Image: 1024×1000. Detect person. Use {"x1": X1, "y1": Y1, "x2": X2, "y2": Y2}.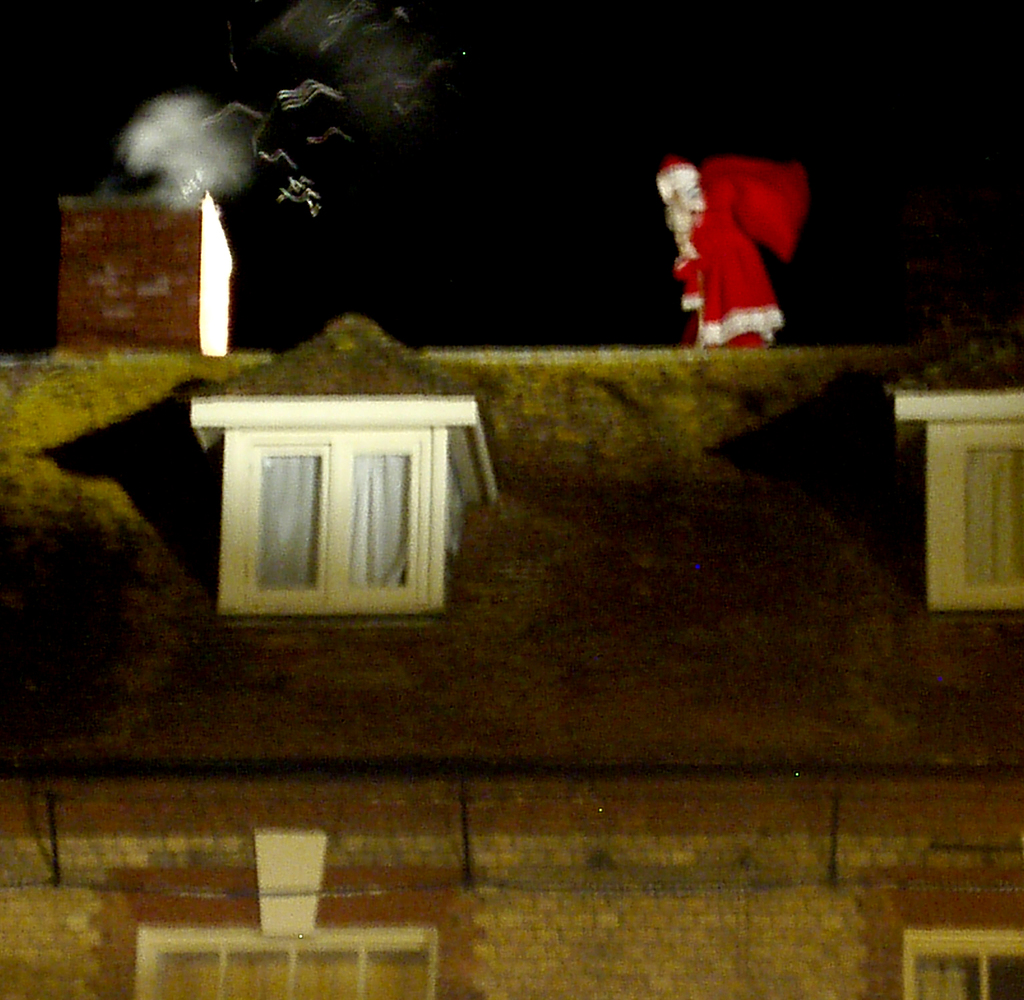
{"x1": 642, "y1": 113, "x2": 842, "y2": 354}.
